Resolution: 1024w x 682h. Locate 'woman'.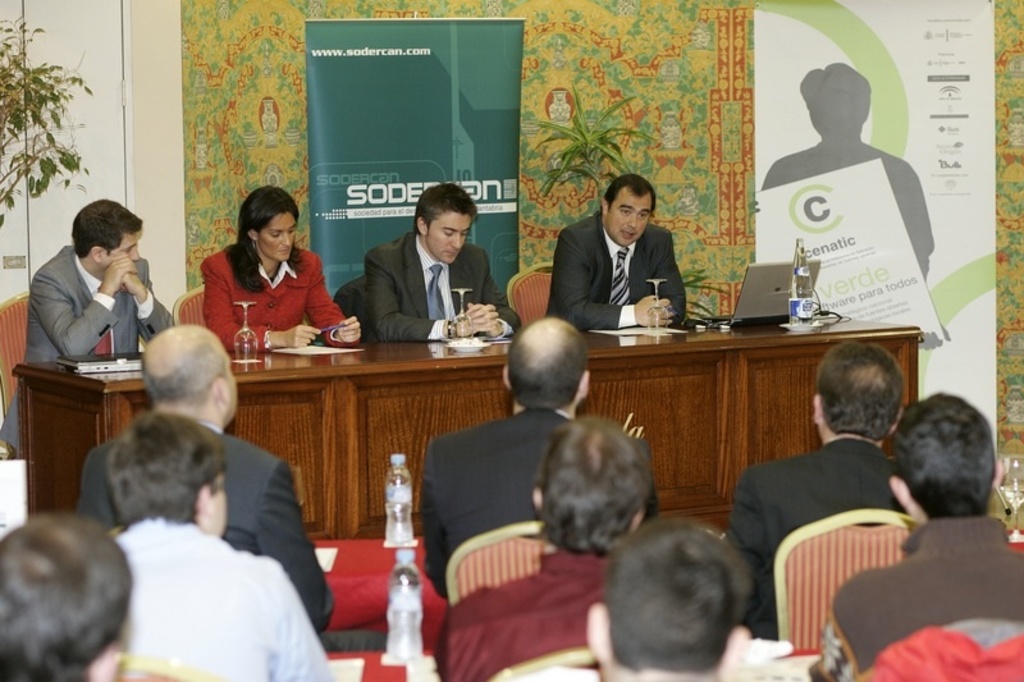
rect(201, 189, 372, 356).
